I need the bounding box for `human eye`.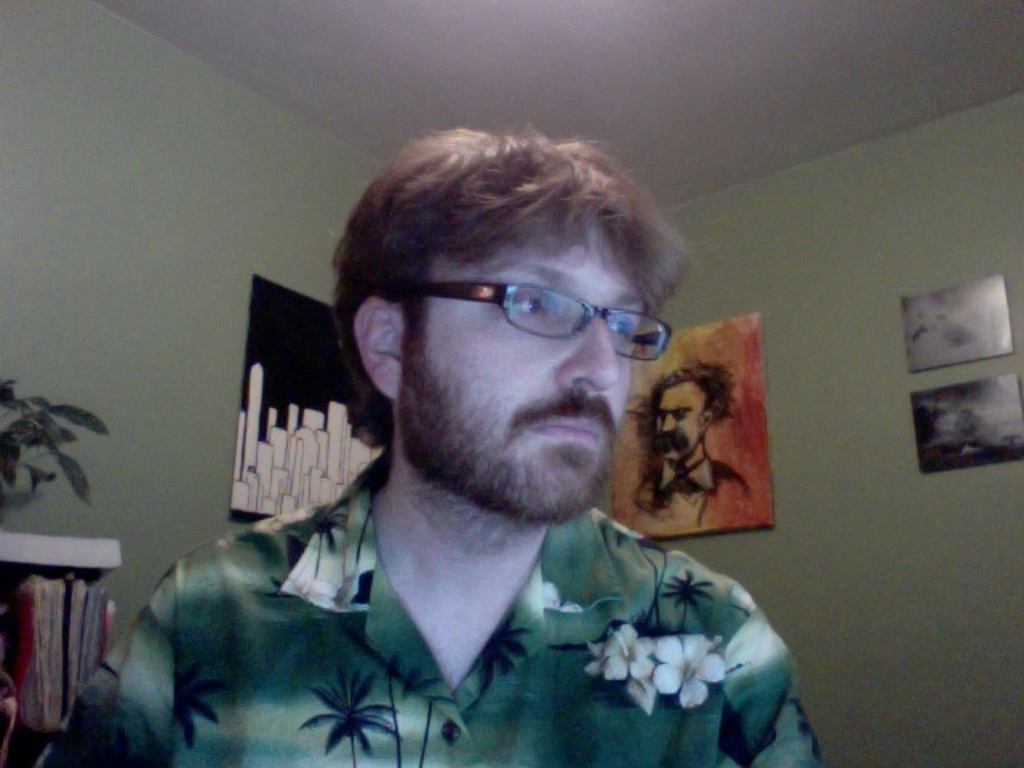
Here it is: left=498, top=286, right=555, bottom=322.
